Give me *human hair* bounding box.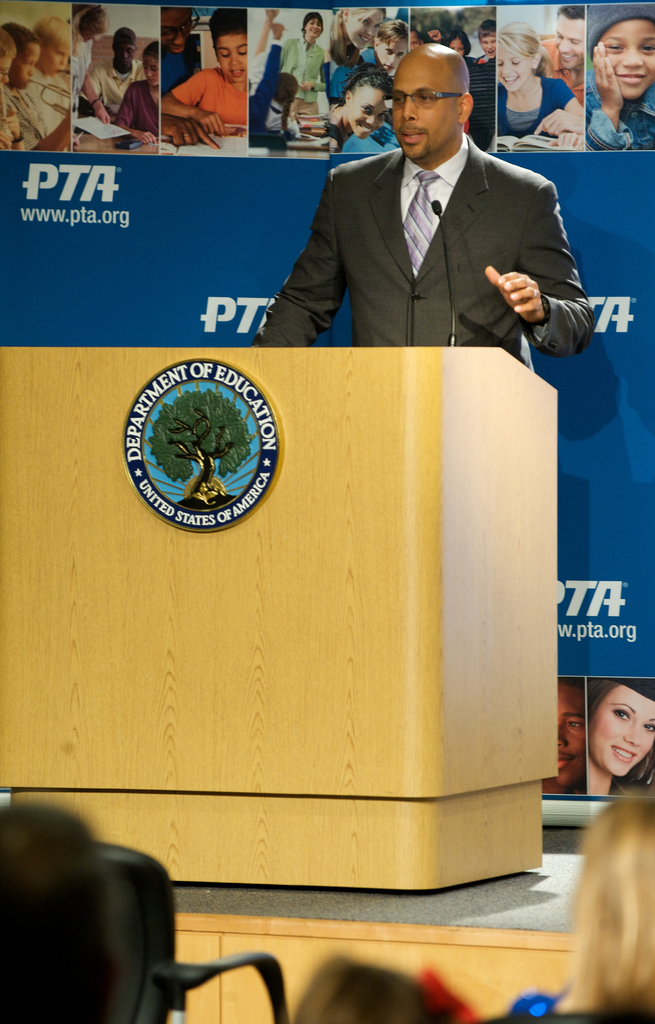
BBox(558, 818, 654, 1023).
